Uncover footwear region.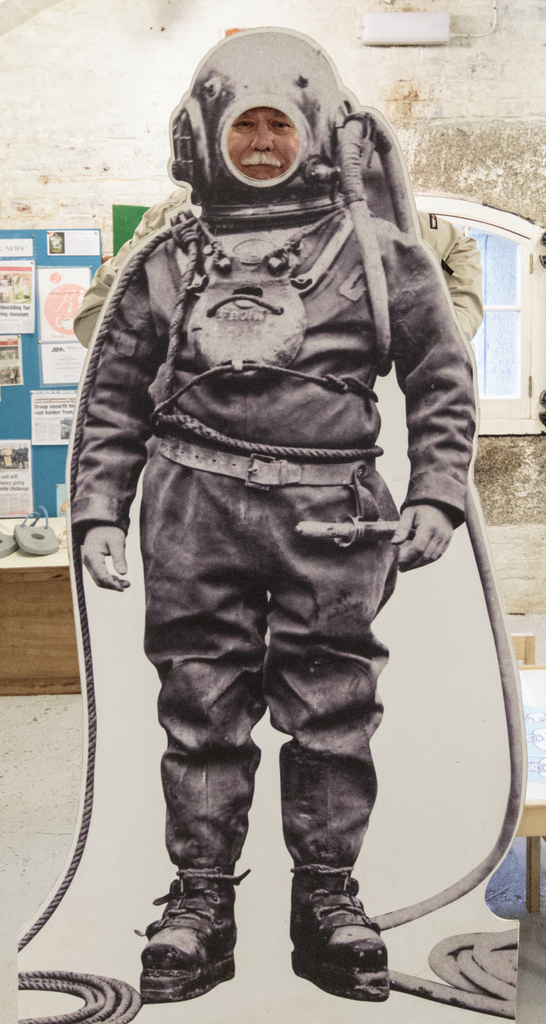
Uncovered: l=131, t=850, r=245, b=1002.
